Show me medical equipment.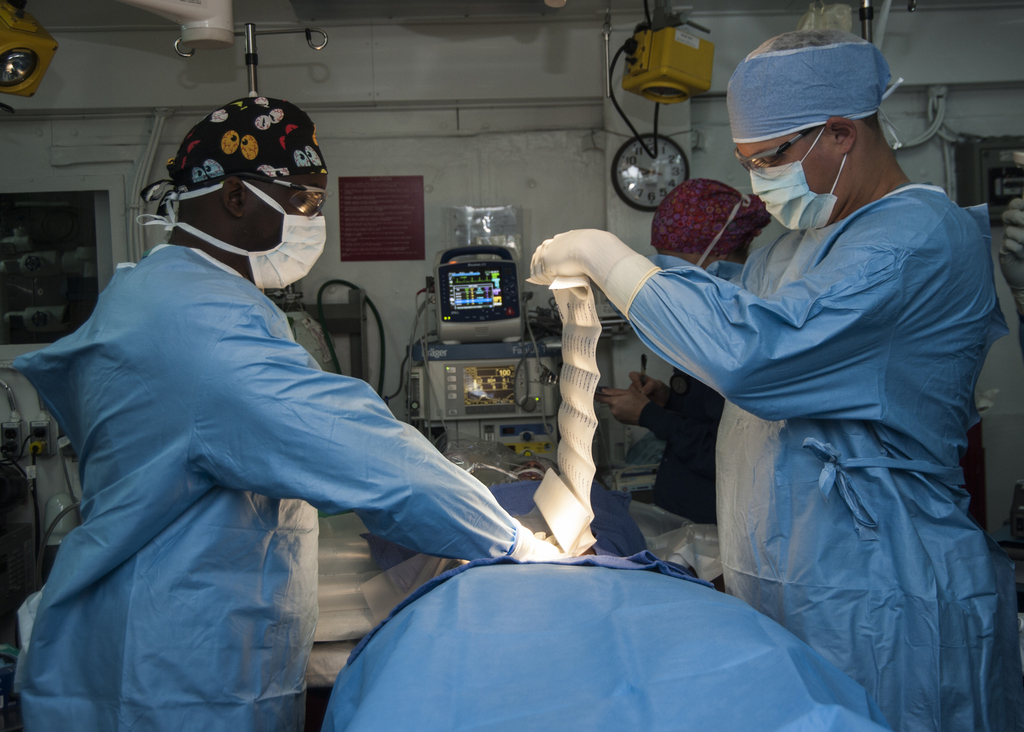
medical equipment is here: crop(0, 346, 82, 677).
